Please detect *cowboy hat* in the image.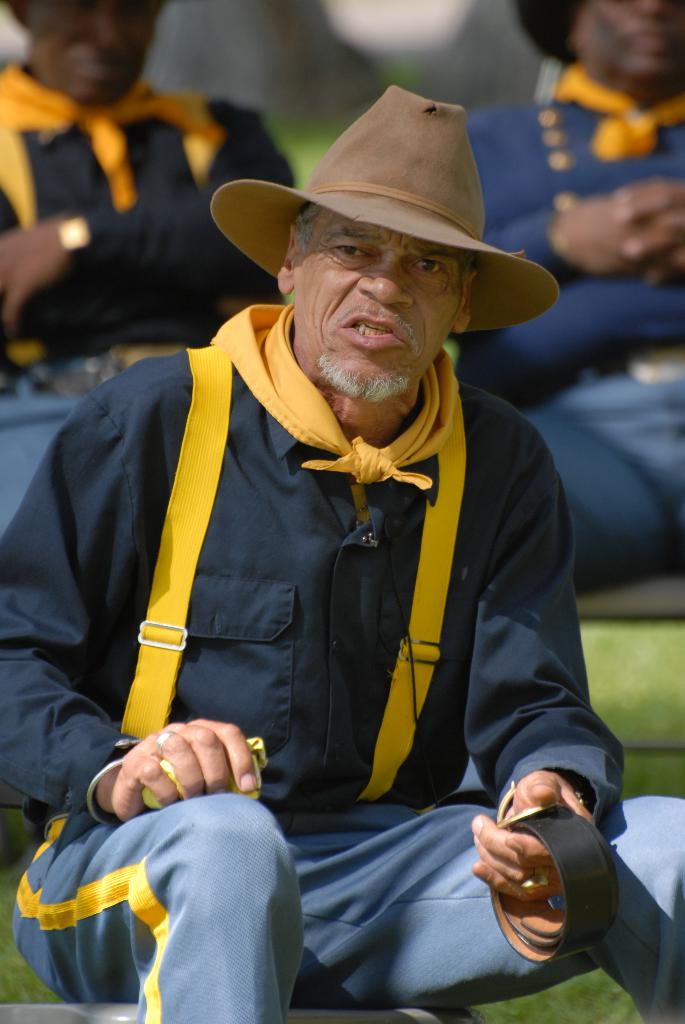
(505, 0, 589, 68).
